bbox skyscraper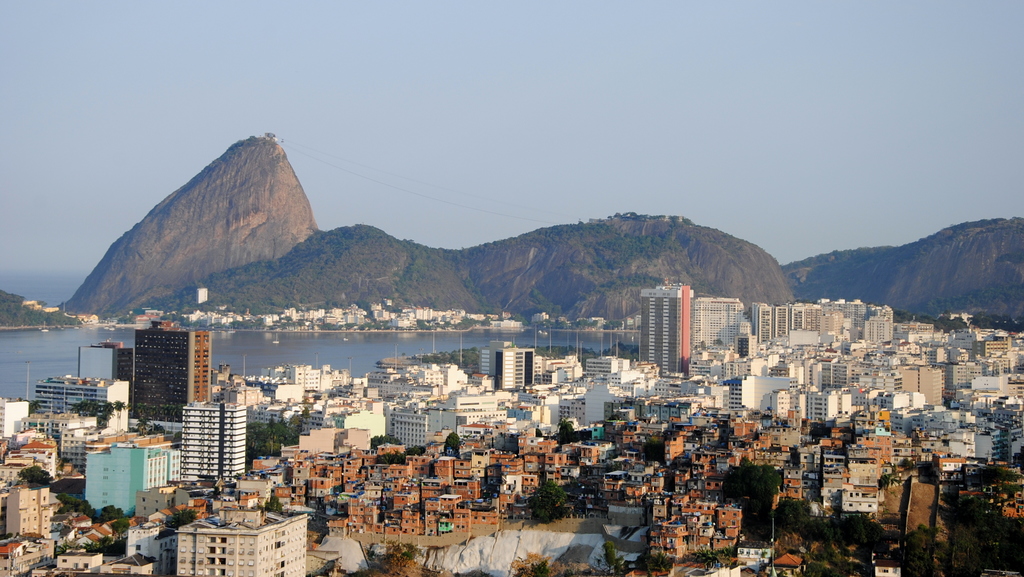
BBox(834, 298, 849, 334)
